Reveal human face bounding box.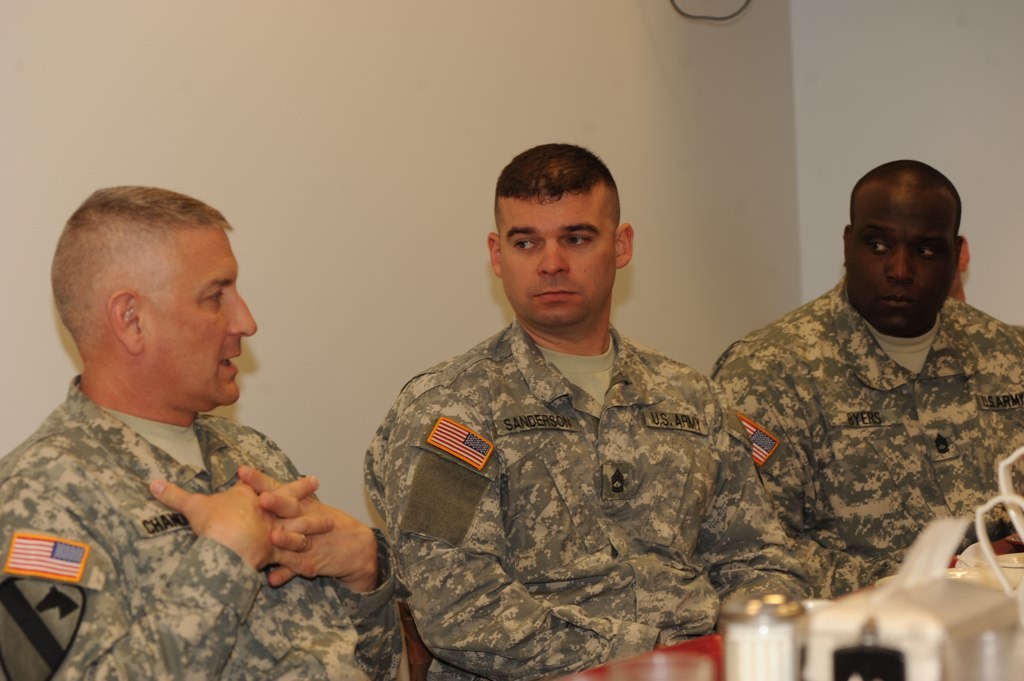
Revealed: (left=146, top=230, right=255, bottom=412).
